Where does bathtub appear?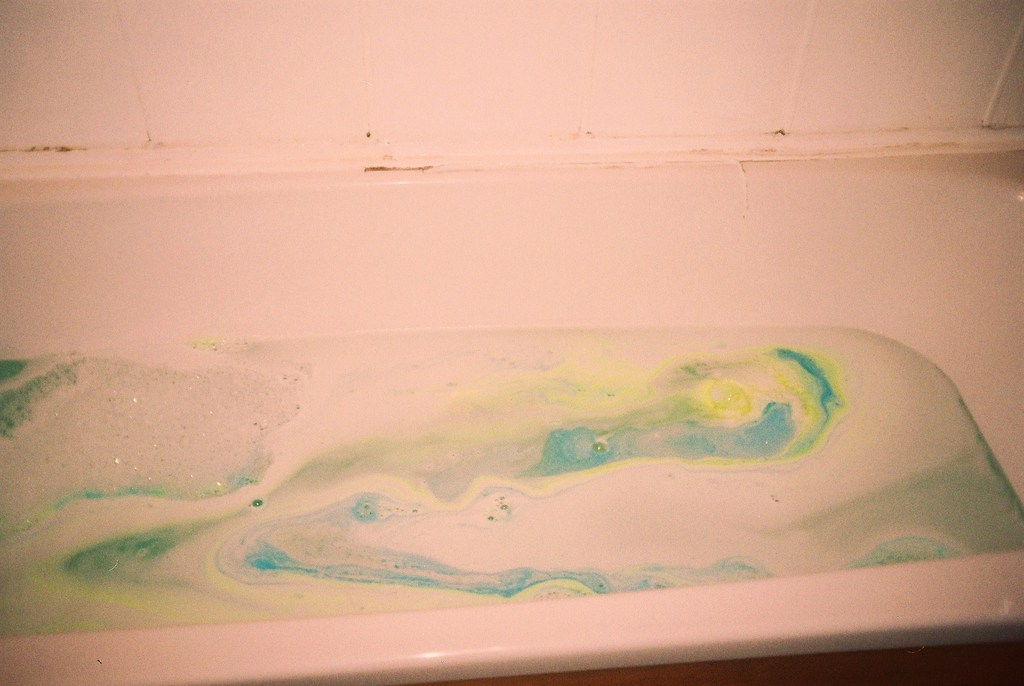
Appears at left=0, top=163, right=1023, bottom=685.
